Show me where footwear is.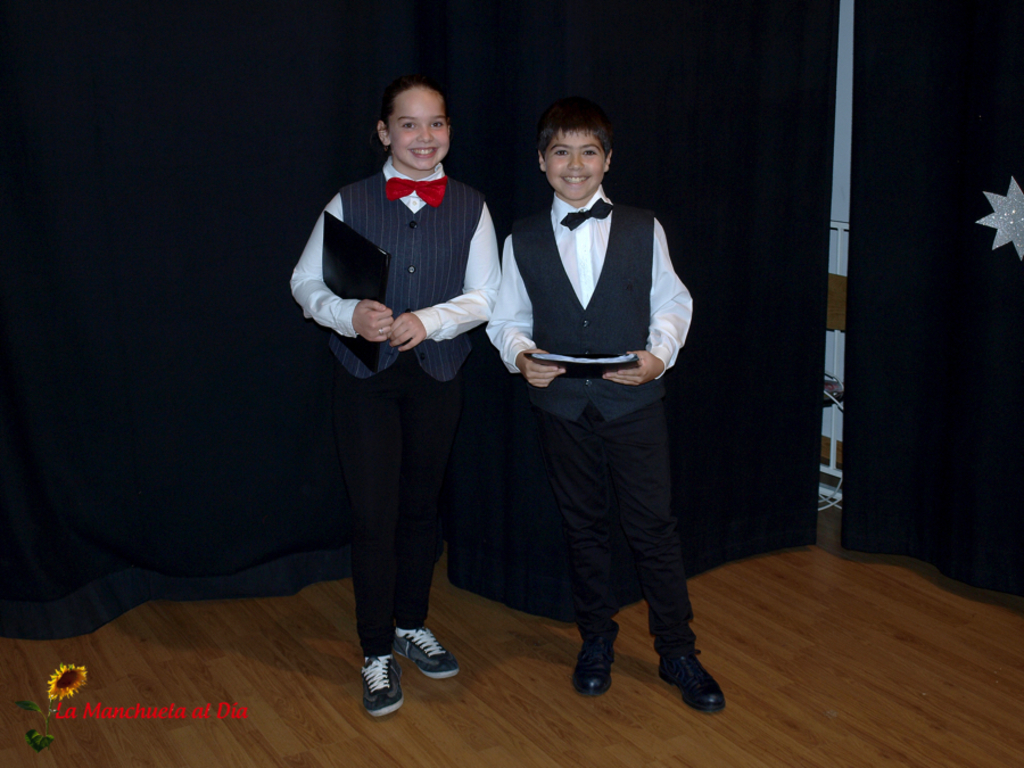
footwear is at <box>364,654,404,715</box>.
